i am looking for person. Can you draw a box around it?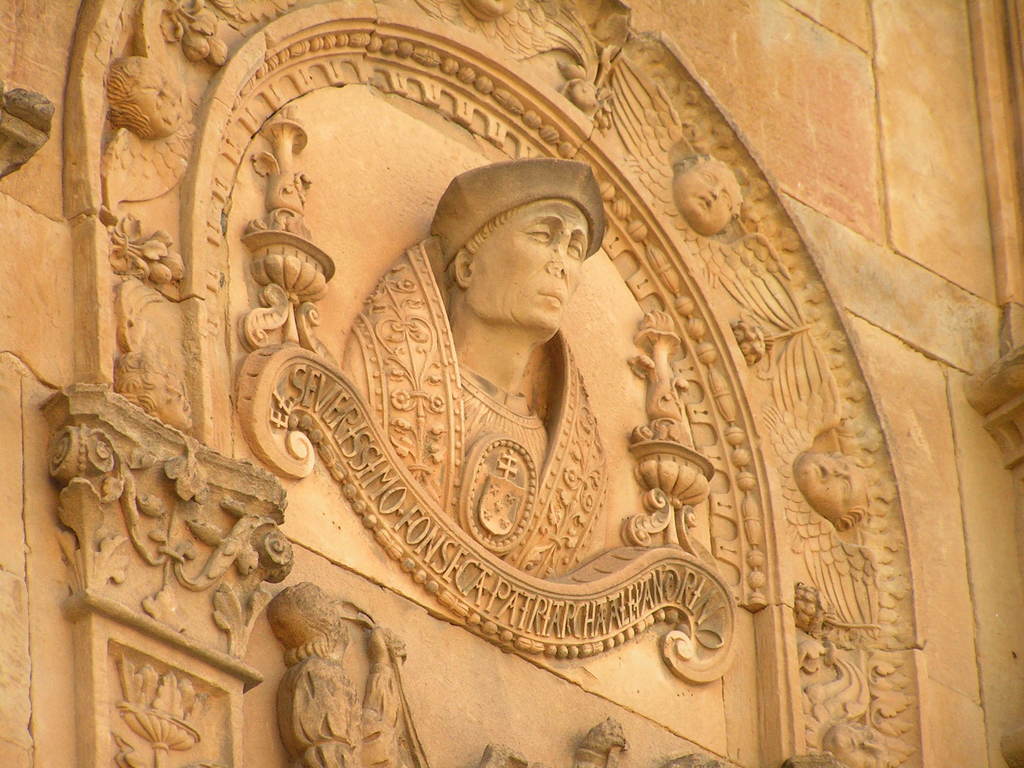
Sure, the bounding box is <region>674, 157, 739, 237</region>.
